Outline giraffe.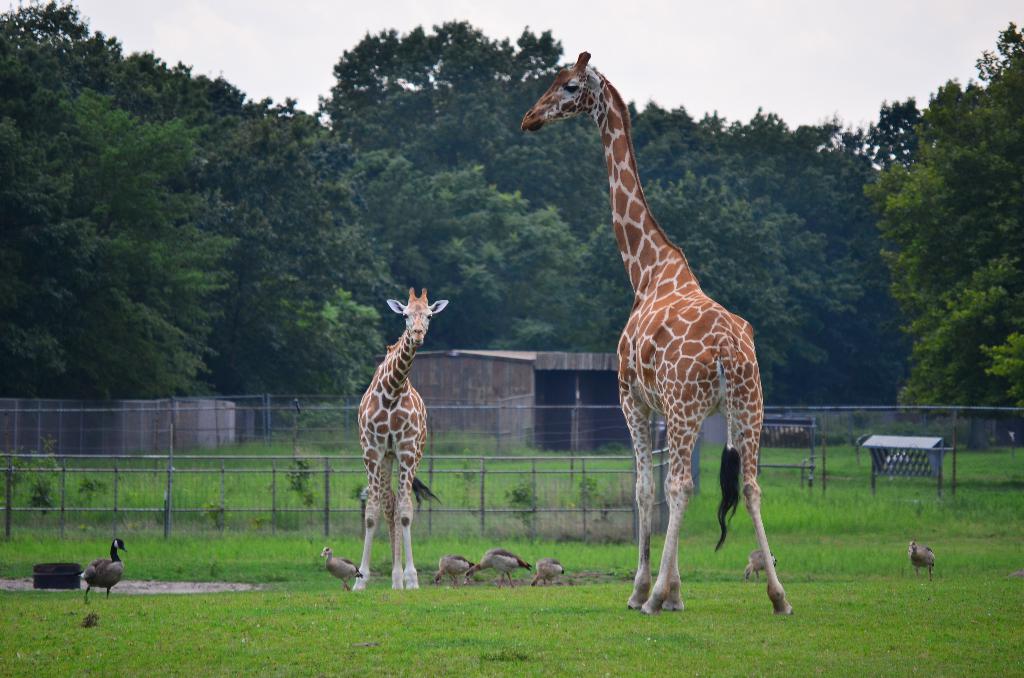
Outline: {"x1": 513, "y1": 44, "x2": 777, "y2": 638}.
